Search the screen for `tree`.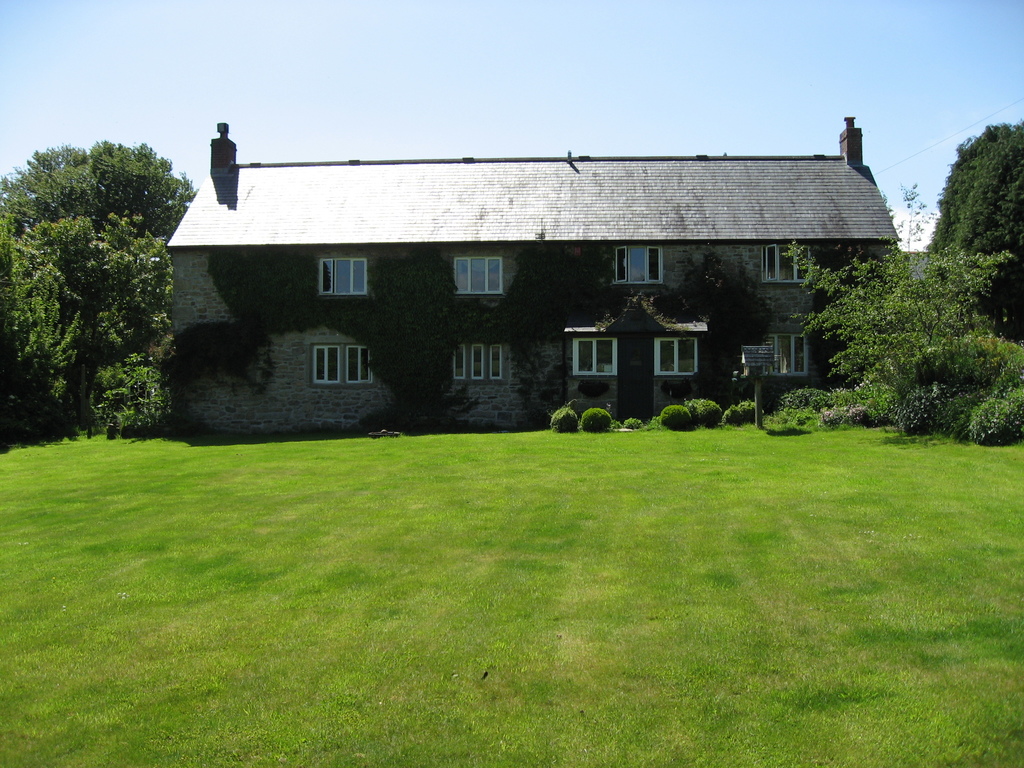
Found at Rect(931, 117, 1023, 342).
